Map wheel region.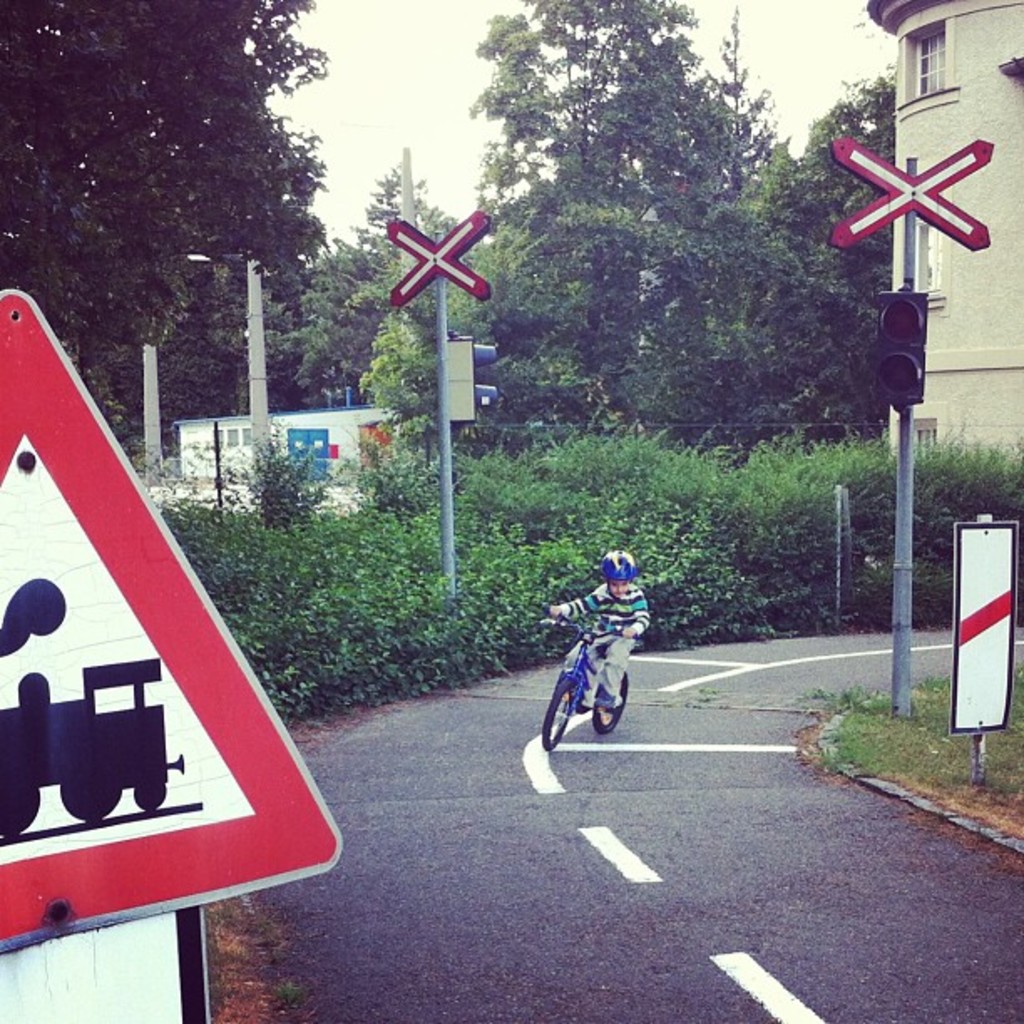
Mapped to {"left": 0, "top": 786, "right": 40, "bottom": 842}.
